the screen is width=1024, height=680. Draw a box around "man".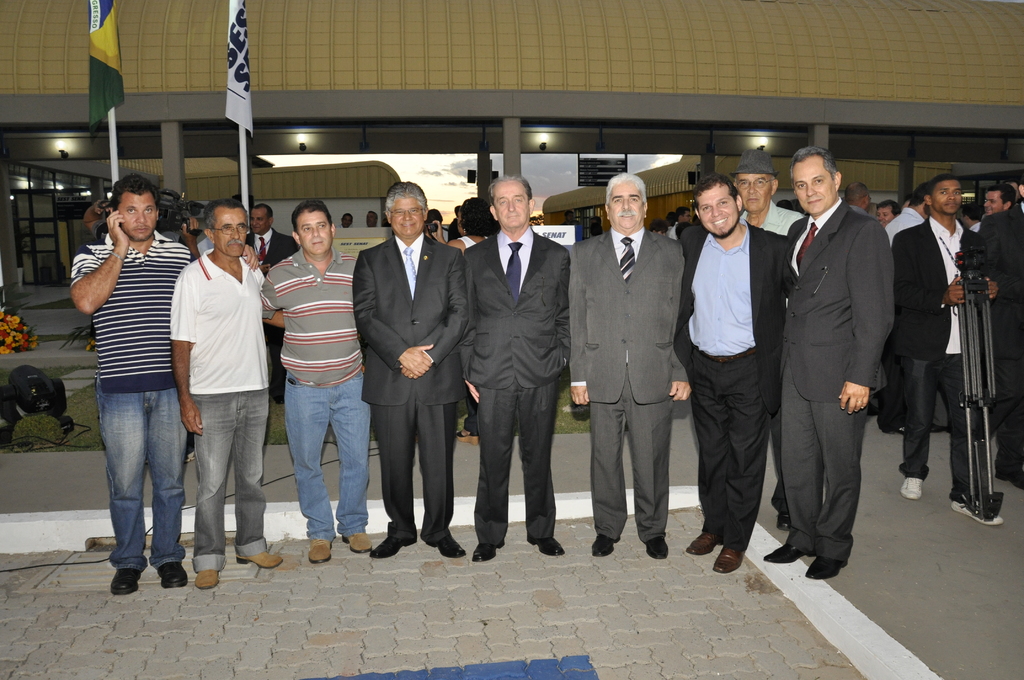
[984,182,1016,213].
